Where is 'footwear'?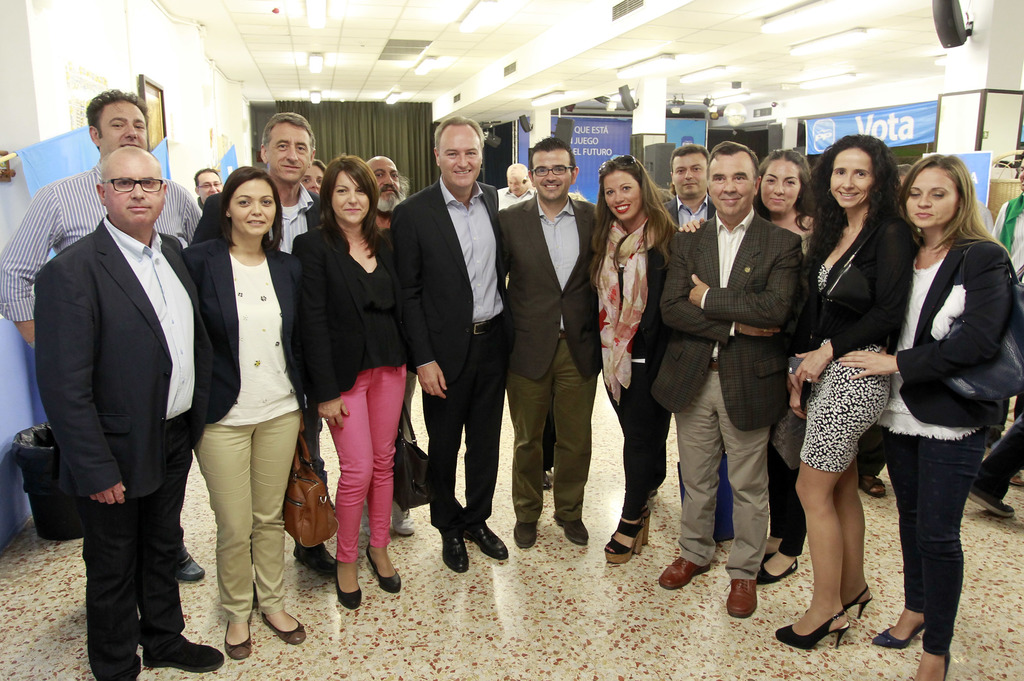
554:516:594:549.
